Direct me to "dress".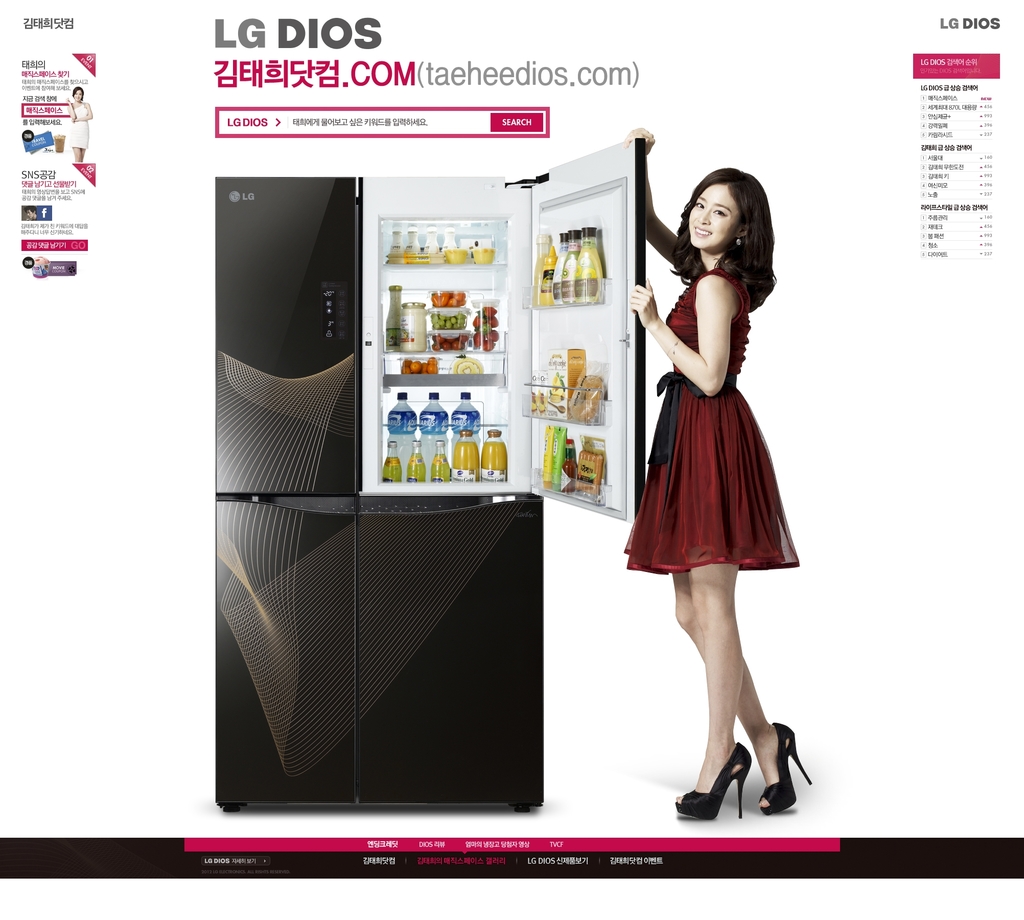
Direction: [left=71, top=106, right=91, bottom=152].
